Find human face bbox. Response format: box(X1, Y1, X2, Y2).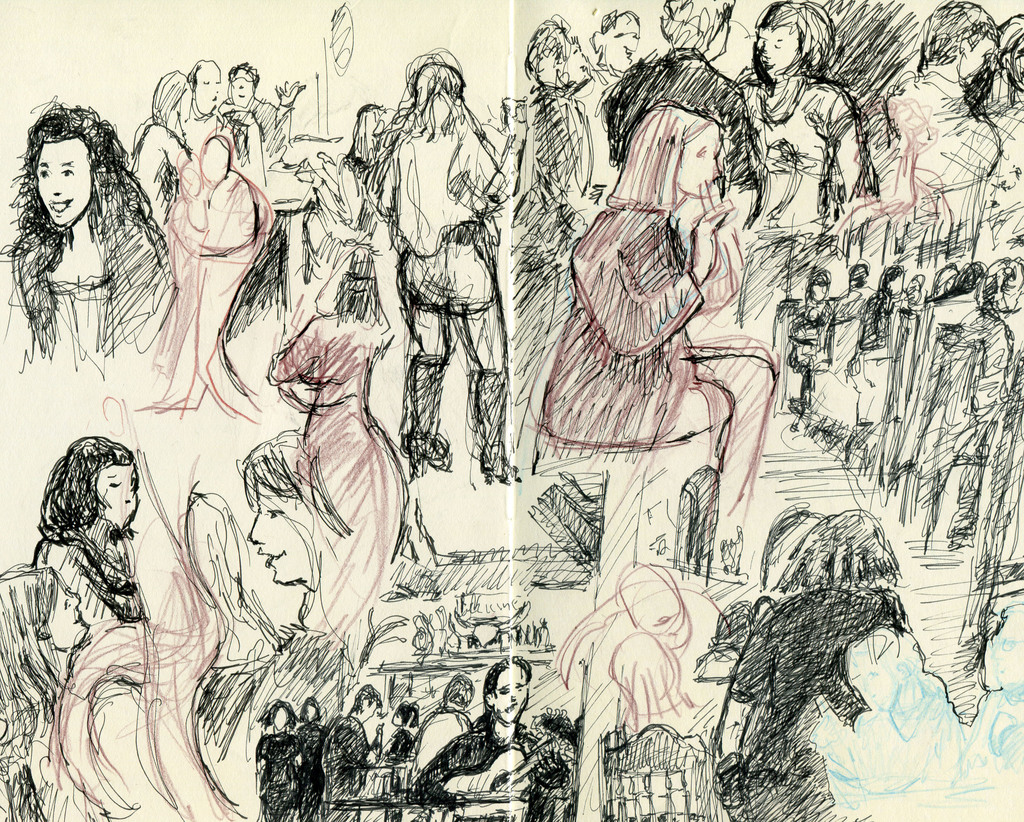
box(252, 487, 311, 587).
